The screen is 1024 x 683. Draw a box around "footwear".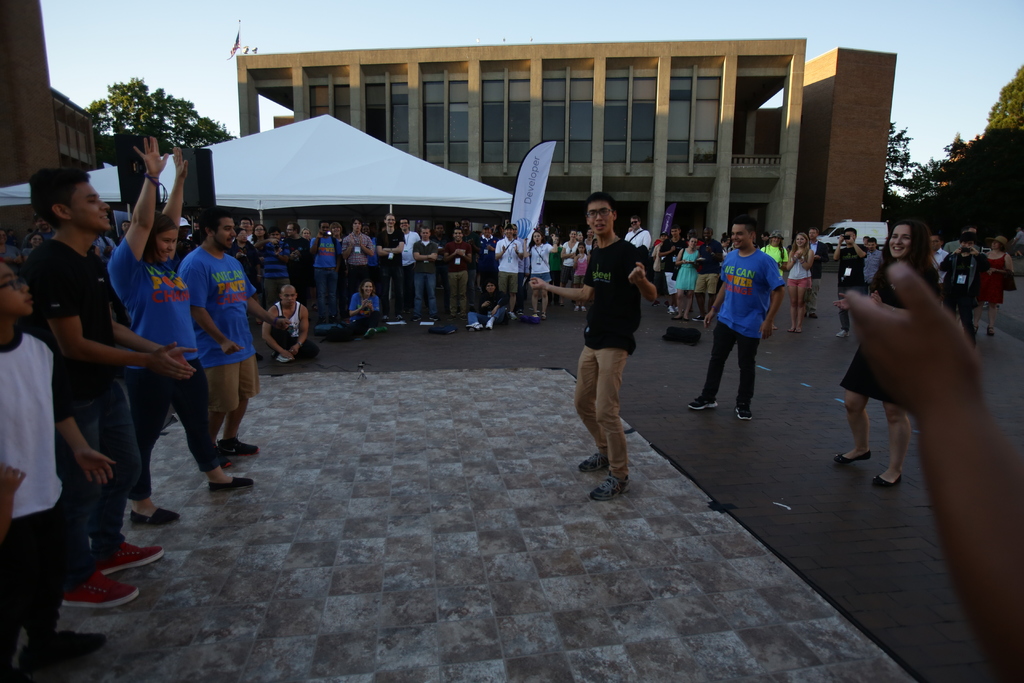
bbox=(487, 320, 496, 331).
